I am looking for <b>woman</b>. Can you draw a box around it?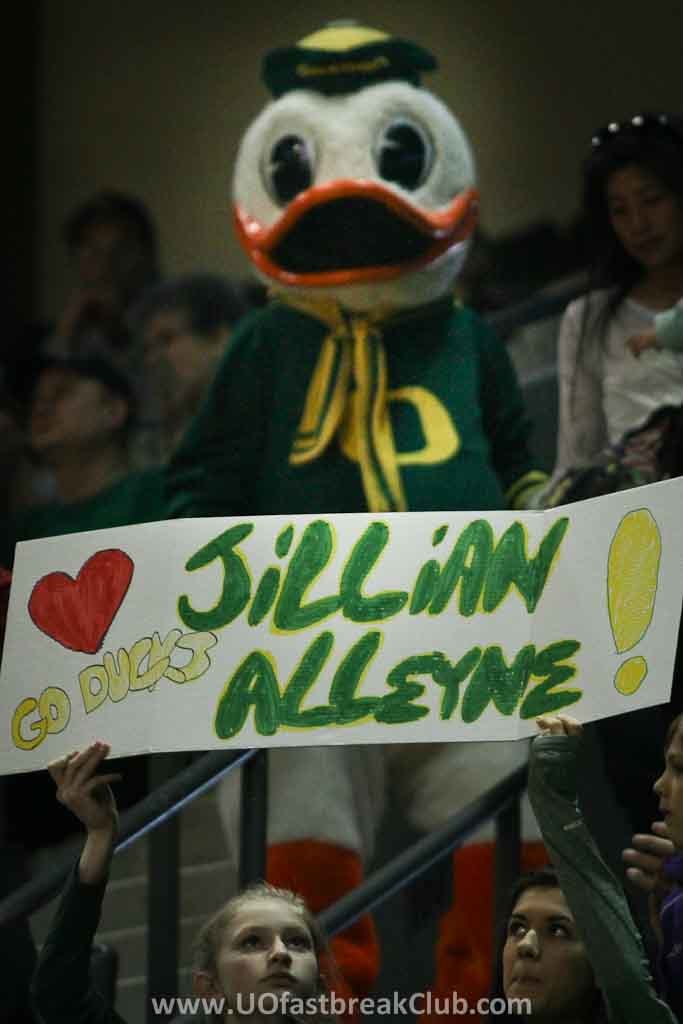
Sure, the bounding box is crop(30, 747, 323, 1023).
